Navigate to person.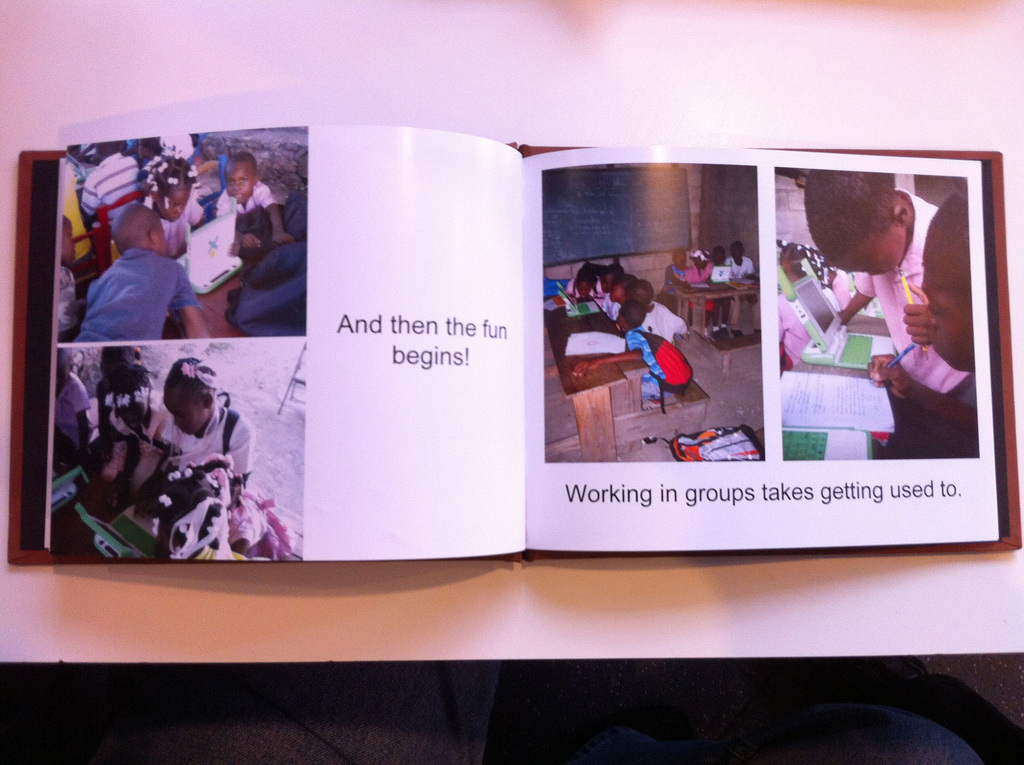
Navigation target: crop(81, 332, 166, 456).
